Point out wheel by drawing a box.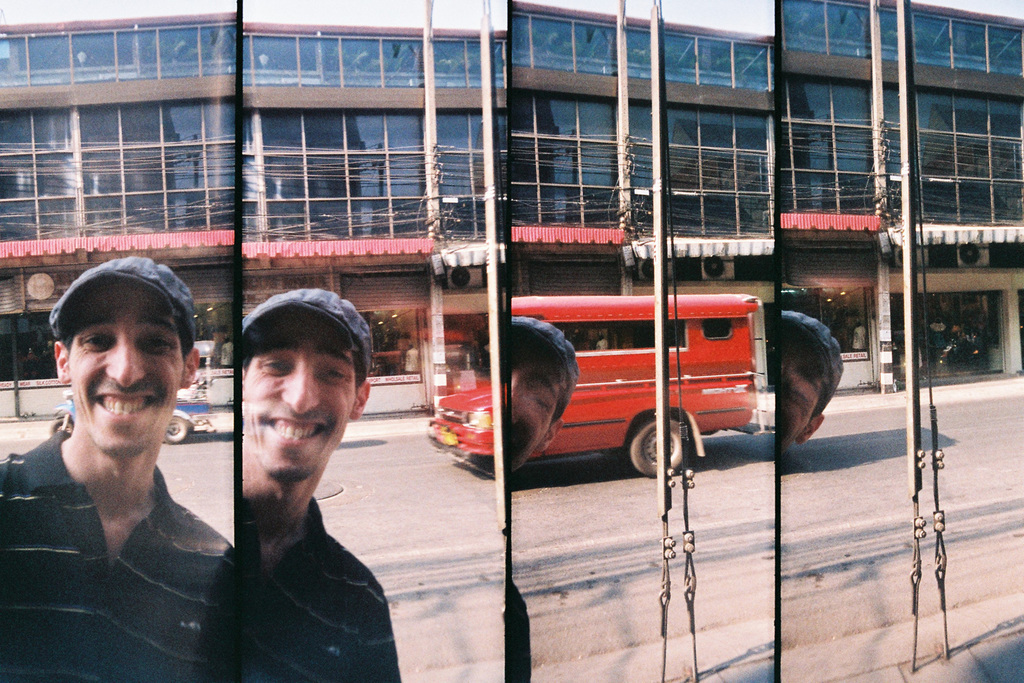
[629,416,689,476].
